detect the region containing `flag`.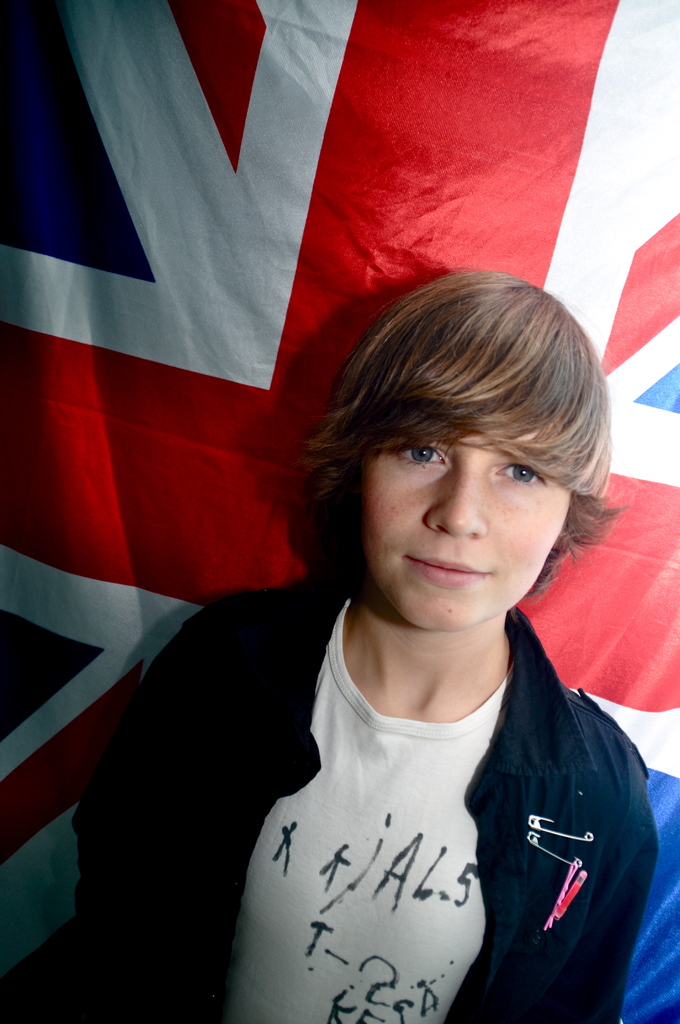
0 0 679 1023.
